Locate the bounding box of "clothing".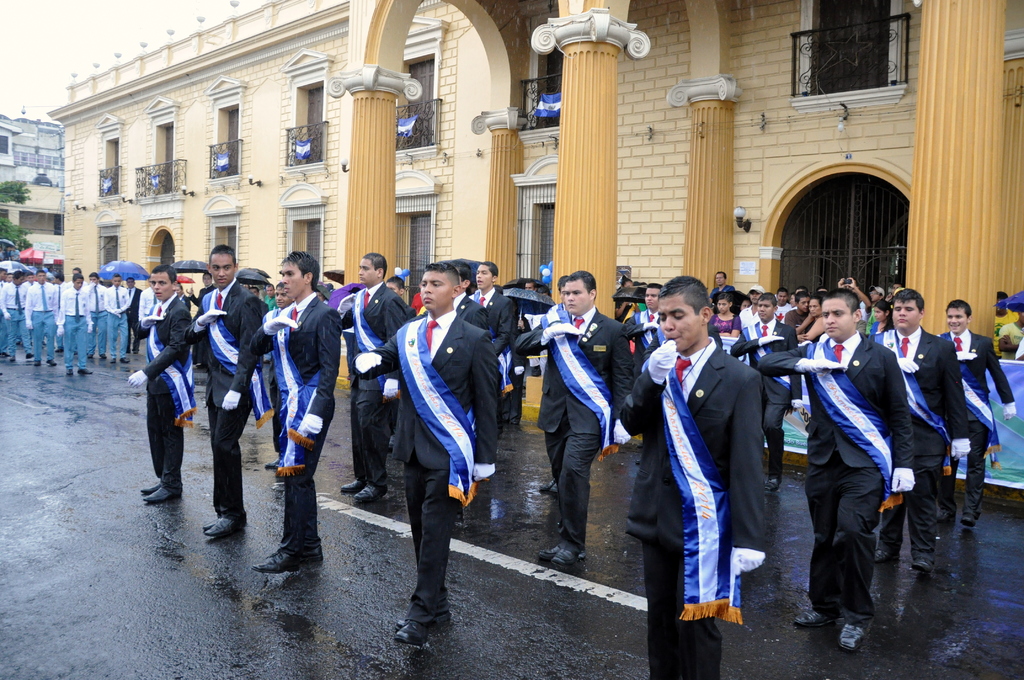
Bounding box: 948/323/1016/480.
